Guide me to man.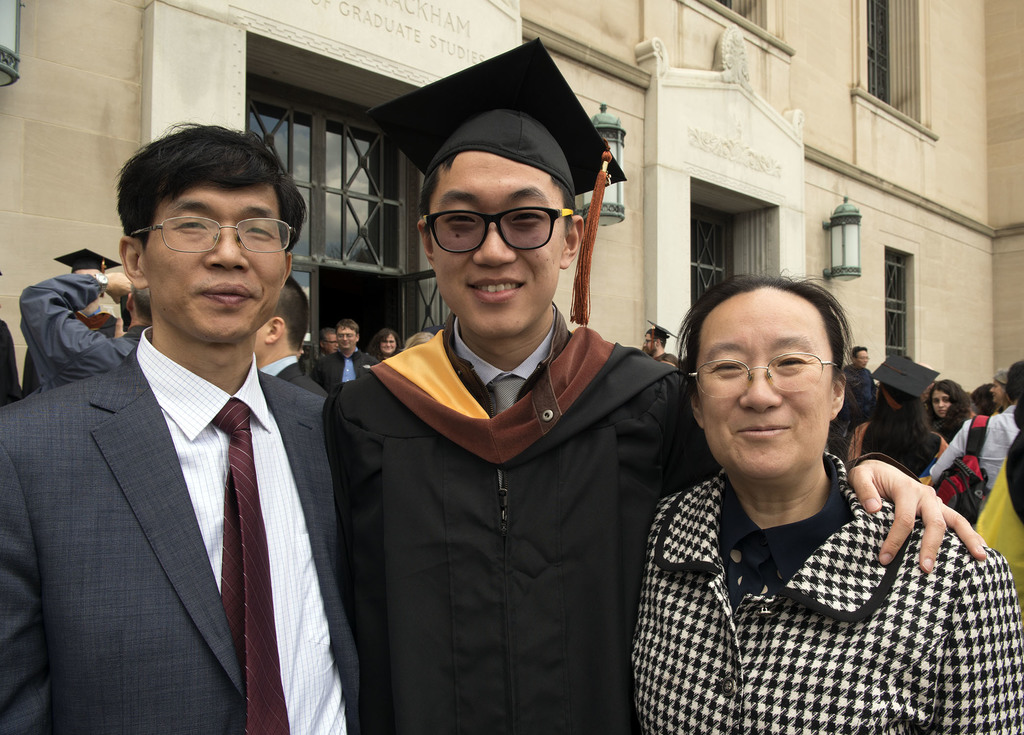
Guidance: box=[314, 317, 380, 389].
